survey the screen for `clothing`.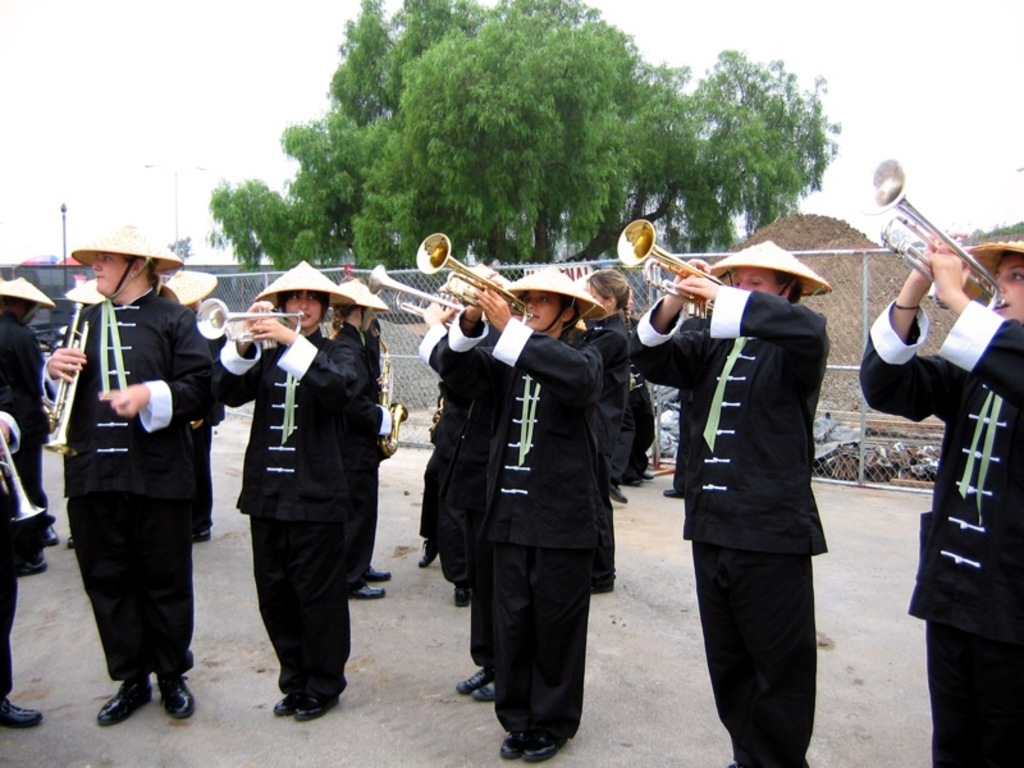
Survey found: region(0, 296, 49, 691).
